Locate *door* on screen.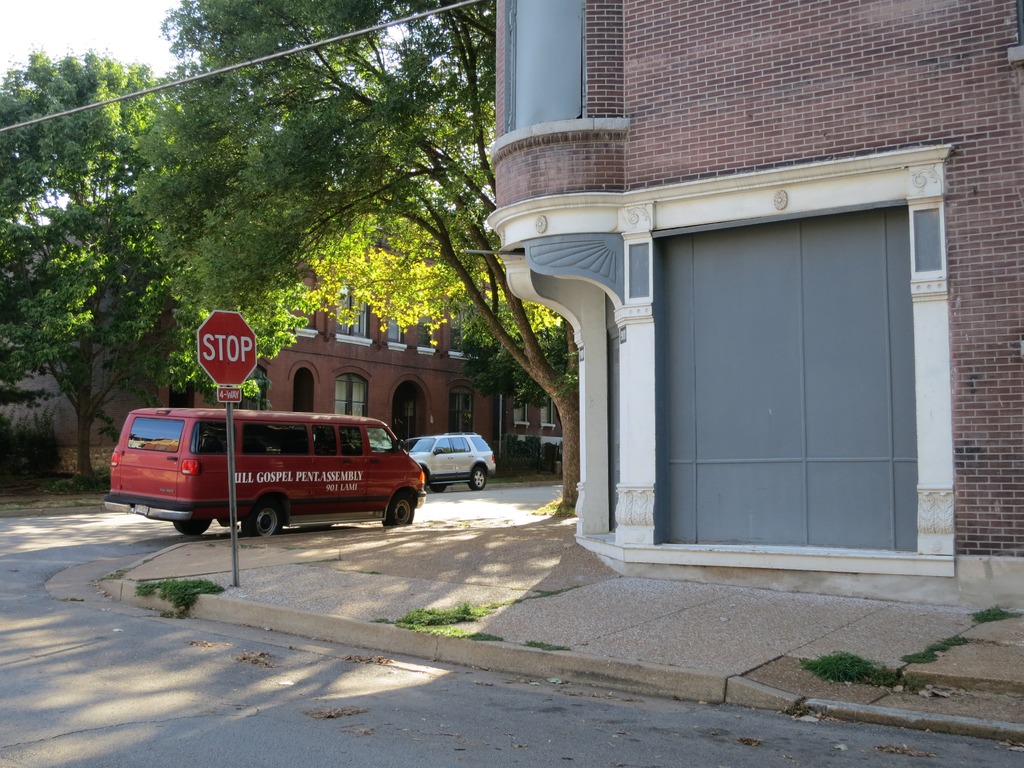
On screen at (429, 437, 459, 474).
